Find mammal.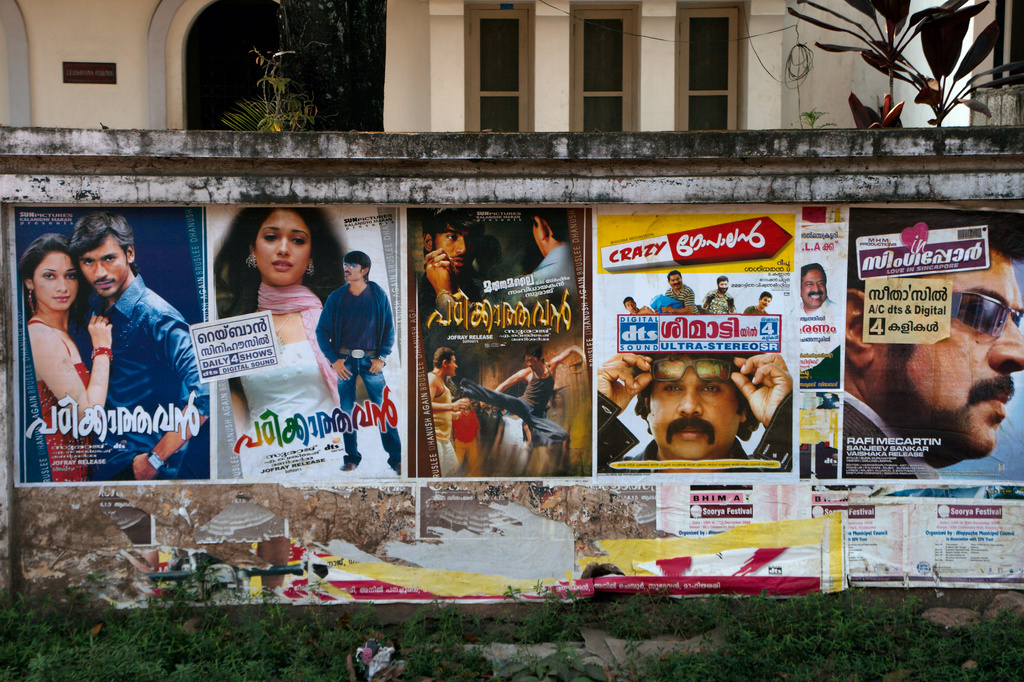
crop(209, 189, 348, 444).
